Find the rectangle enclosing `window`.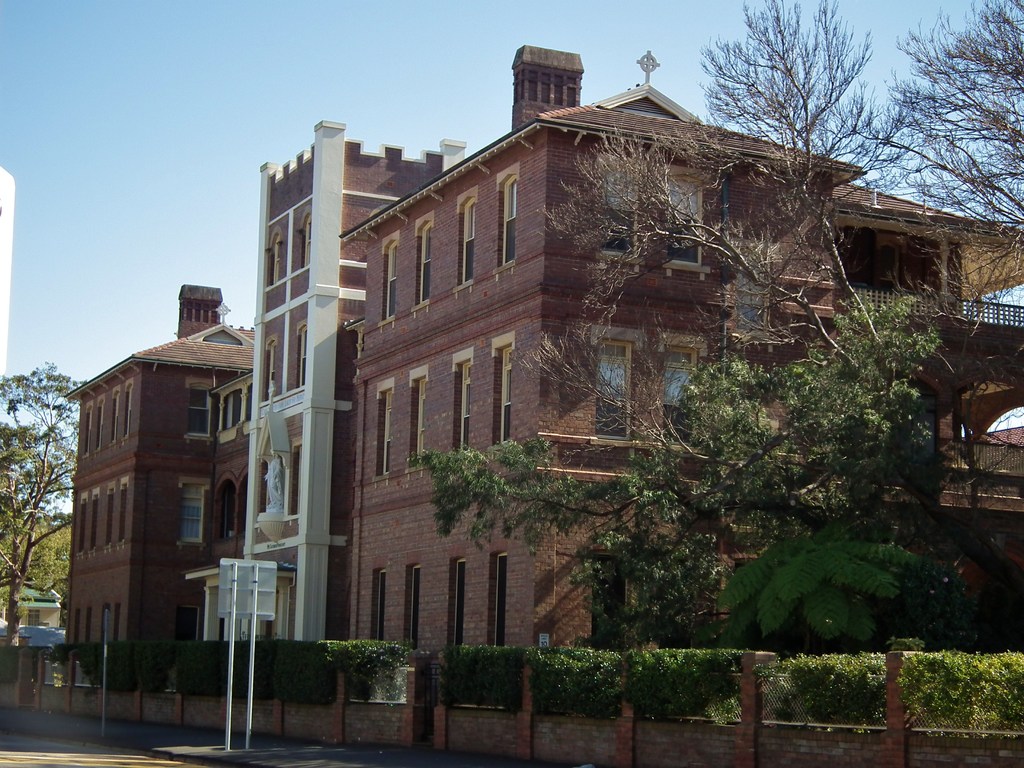
select_region(403, 553, 416, 652).
